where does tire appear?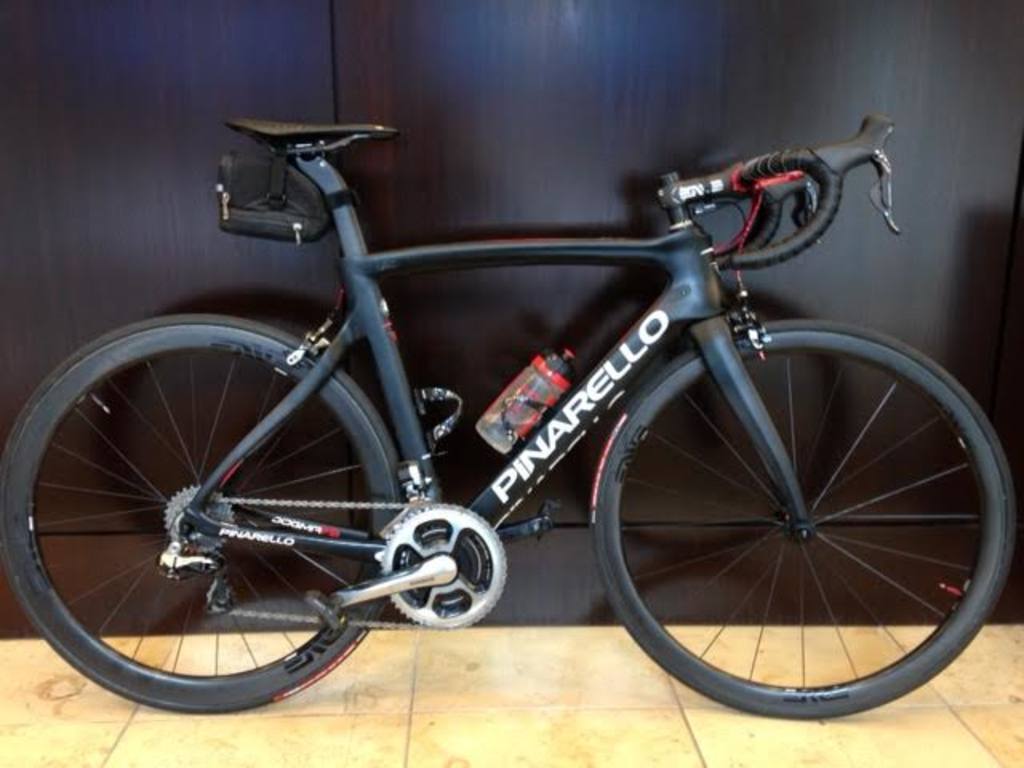
Appears at 592 320 1011 717.
